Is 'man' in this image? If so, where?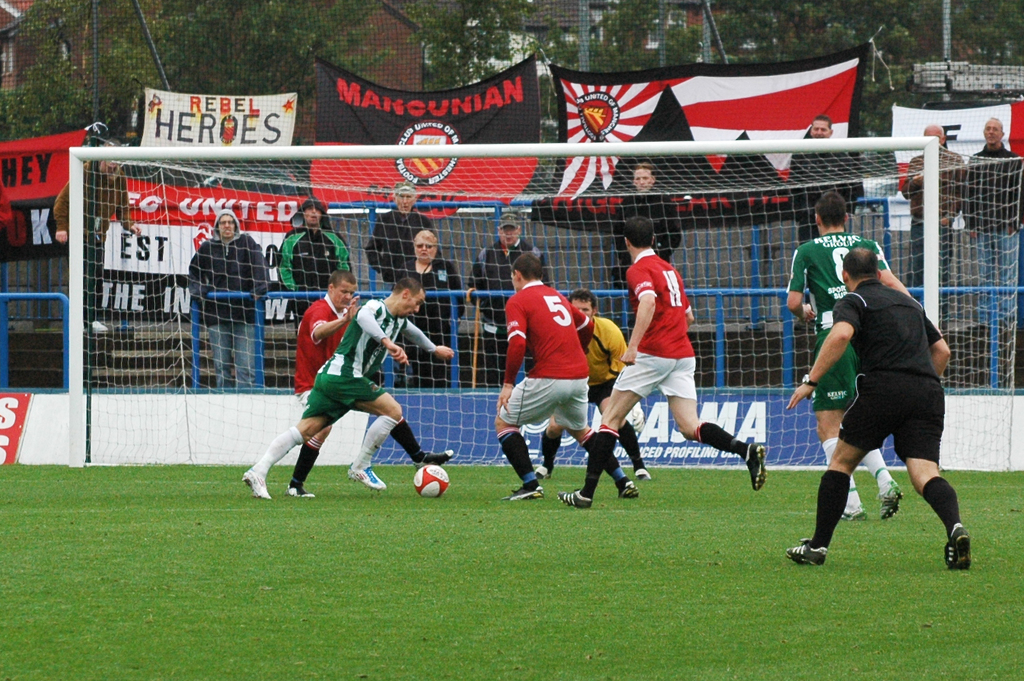
Yes, at crop(609, 165, 678, 291).
